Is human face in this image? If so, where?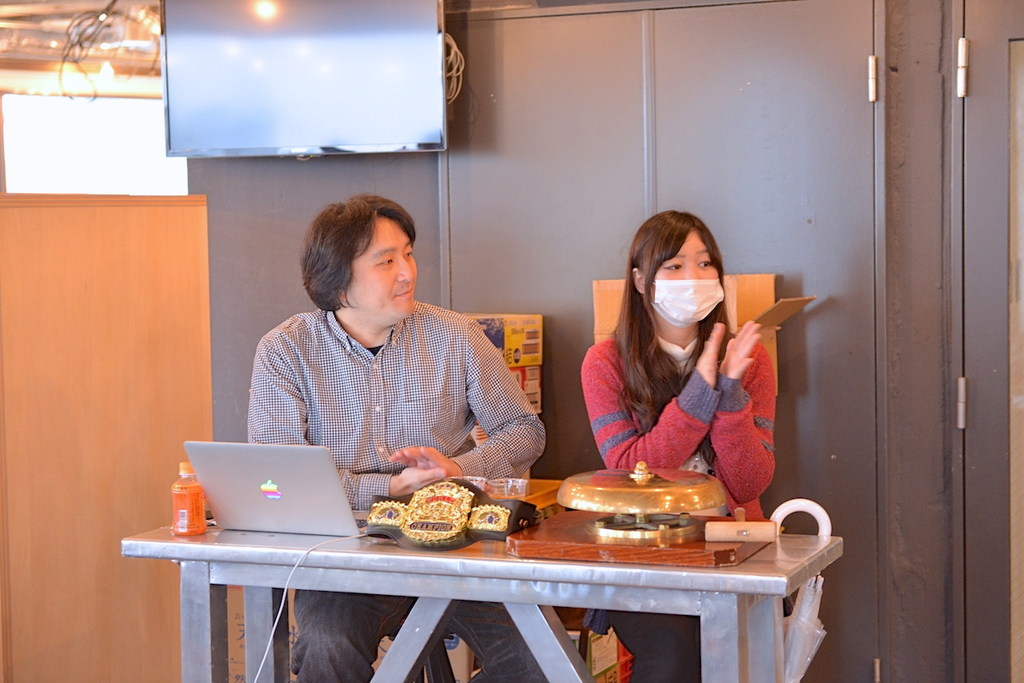
Yes, at l=341, t=216, r=417, b=320.
